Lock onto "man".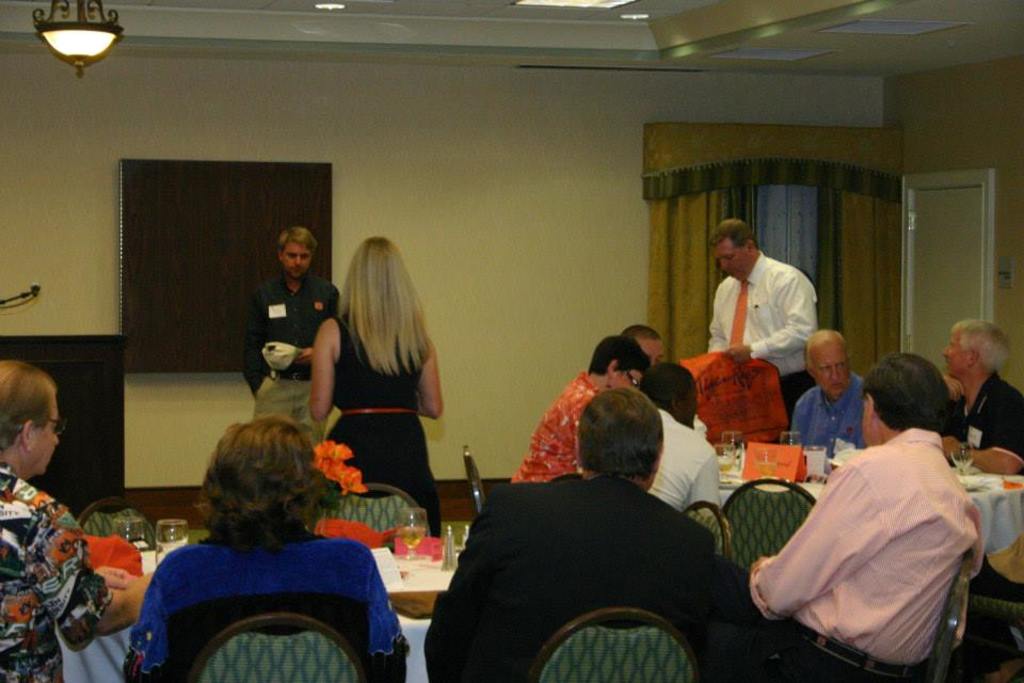
Locked: <region>708, 223, 841, 384</region>.
